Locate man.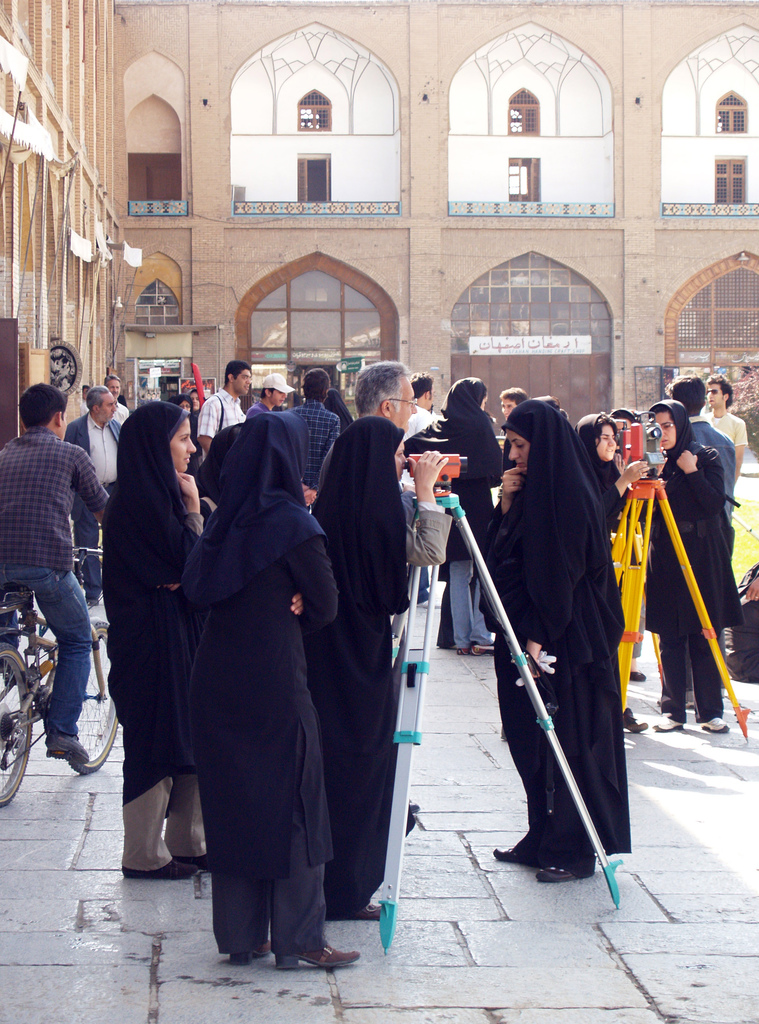
Bounding box: 195:363:257:462.
